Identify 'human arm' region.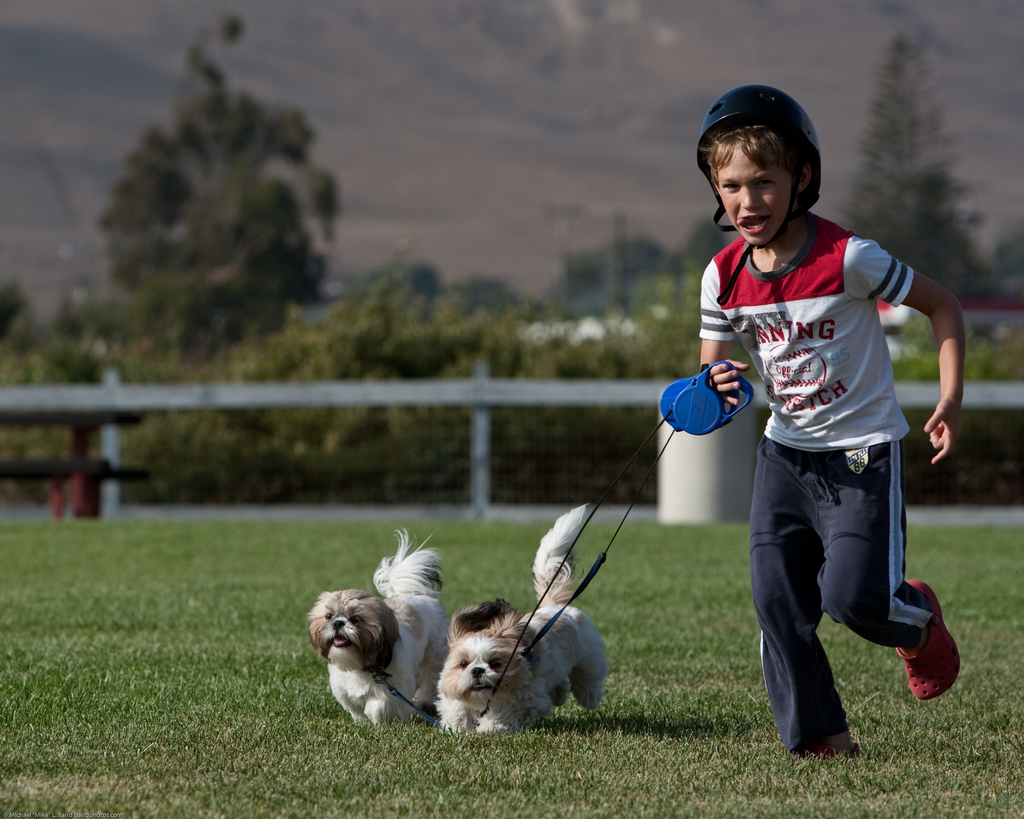
Region: rect(890, 235, 966, 398).
